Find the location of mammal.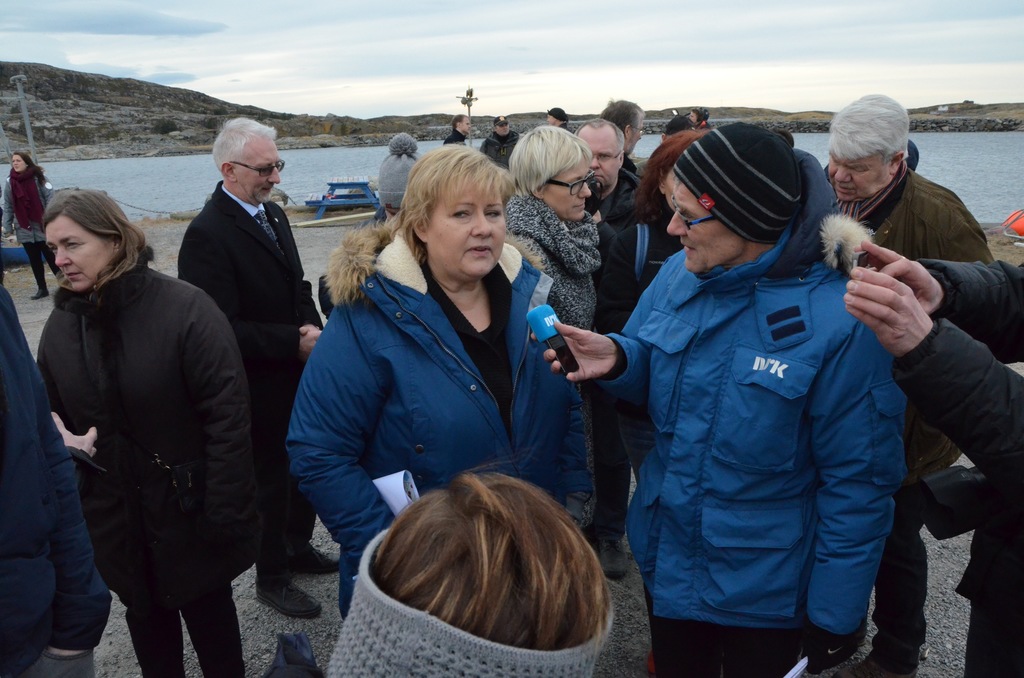
Location: x1=22, y1=184, x2=250, y2=677.
